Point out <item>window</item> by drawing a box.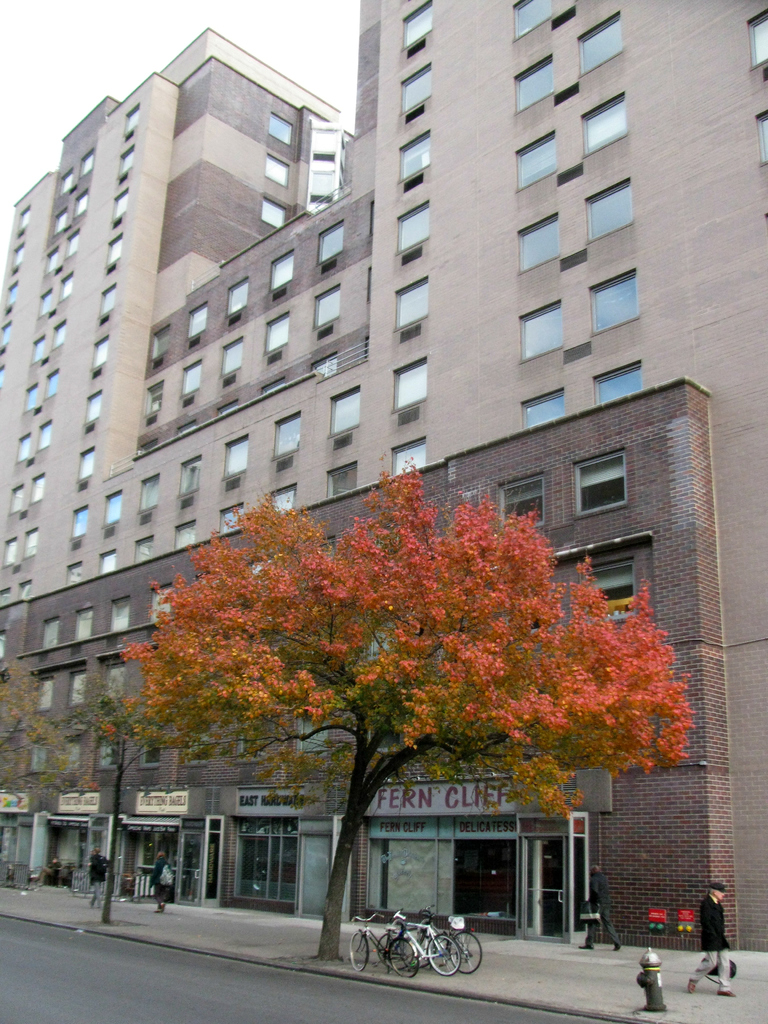
pyautogui.locateOnScreen(330, 384, 361, 435).
